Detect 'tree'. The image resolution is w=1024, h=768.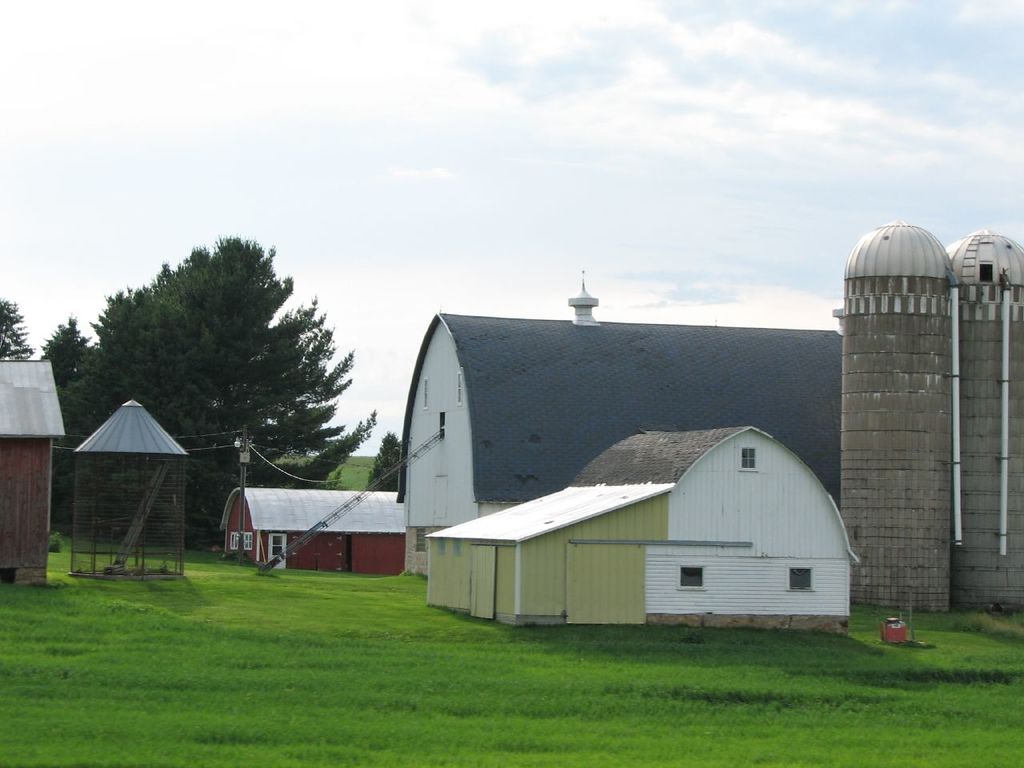
rect(363, 426, 407, 499).
